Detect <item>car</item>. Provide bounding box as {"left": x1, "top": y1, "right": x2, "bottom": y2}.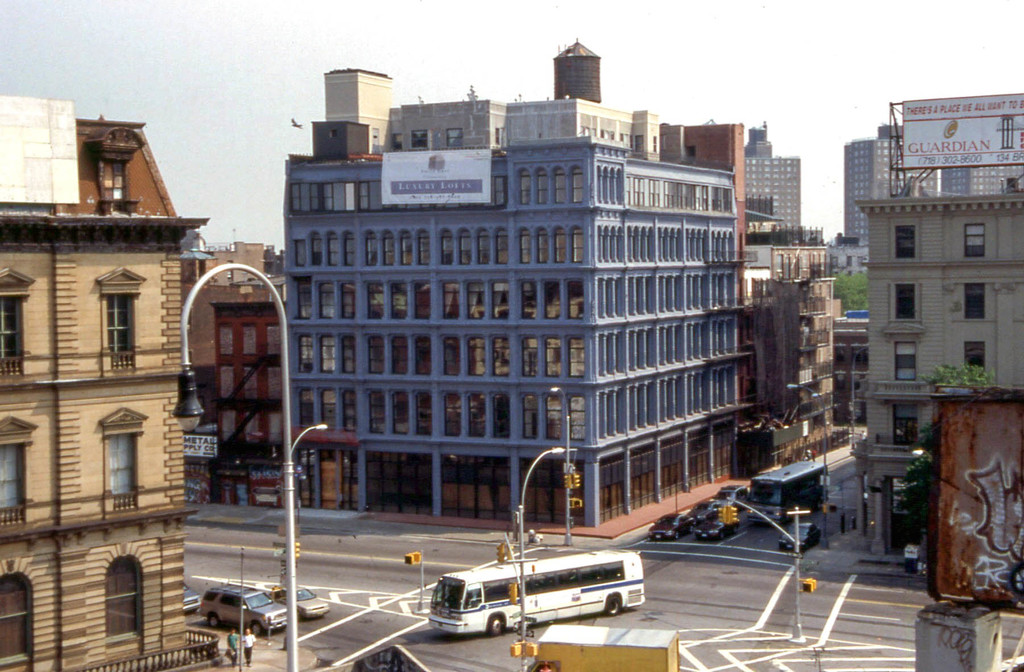
{"left": 648, "top": 512, "right": 705, "bottom": 540}.
